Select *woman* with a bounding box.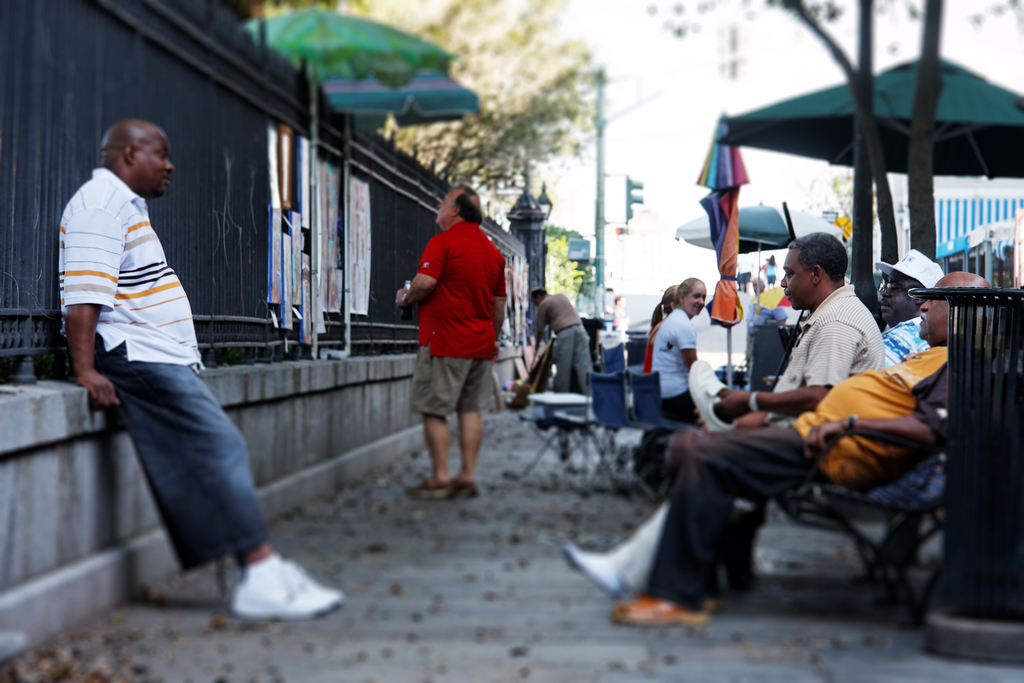
crop(53, 77, 284, 620).
